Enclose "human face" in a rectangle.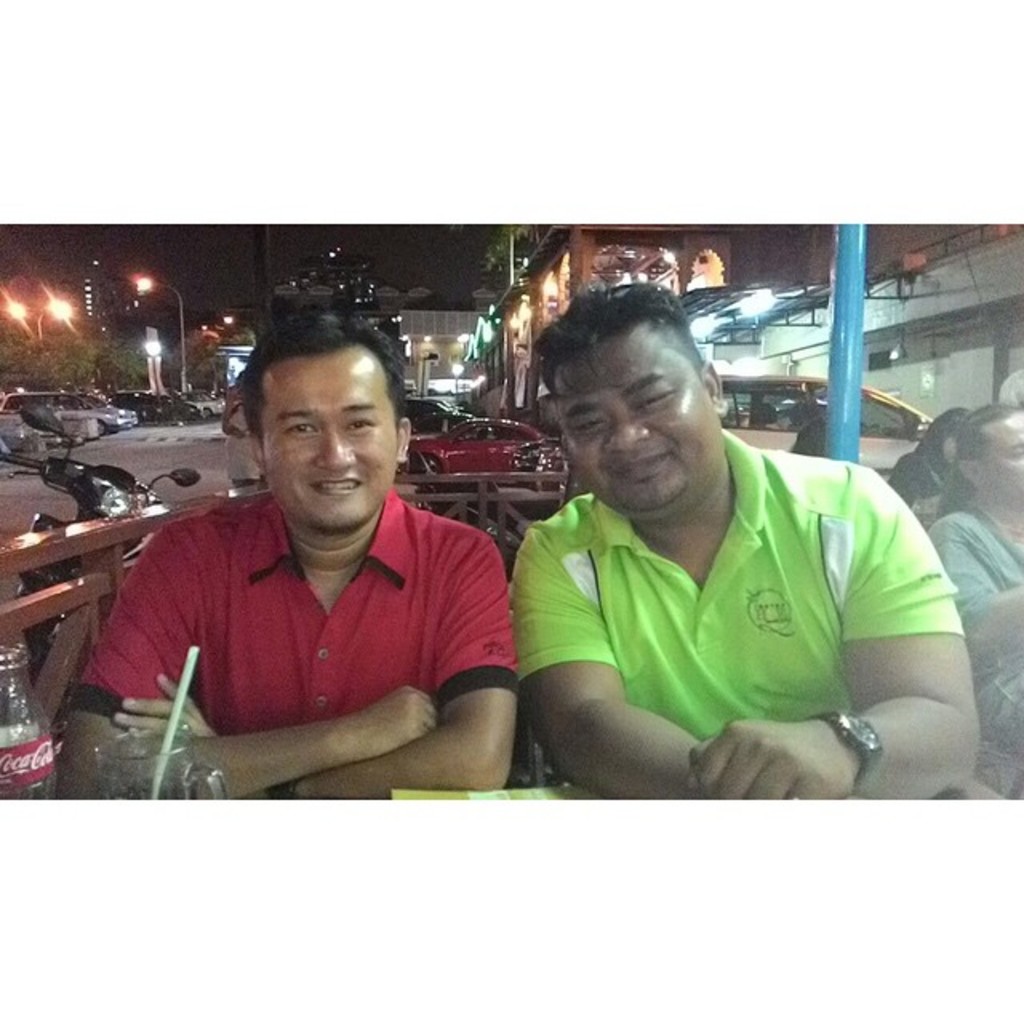
x1=550 y1=315 x2=718 y2=517.
